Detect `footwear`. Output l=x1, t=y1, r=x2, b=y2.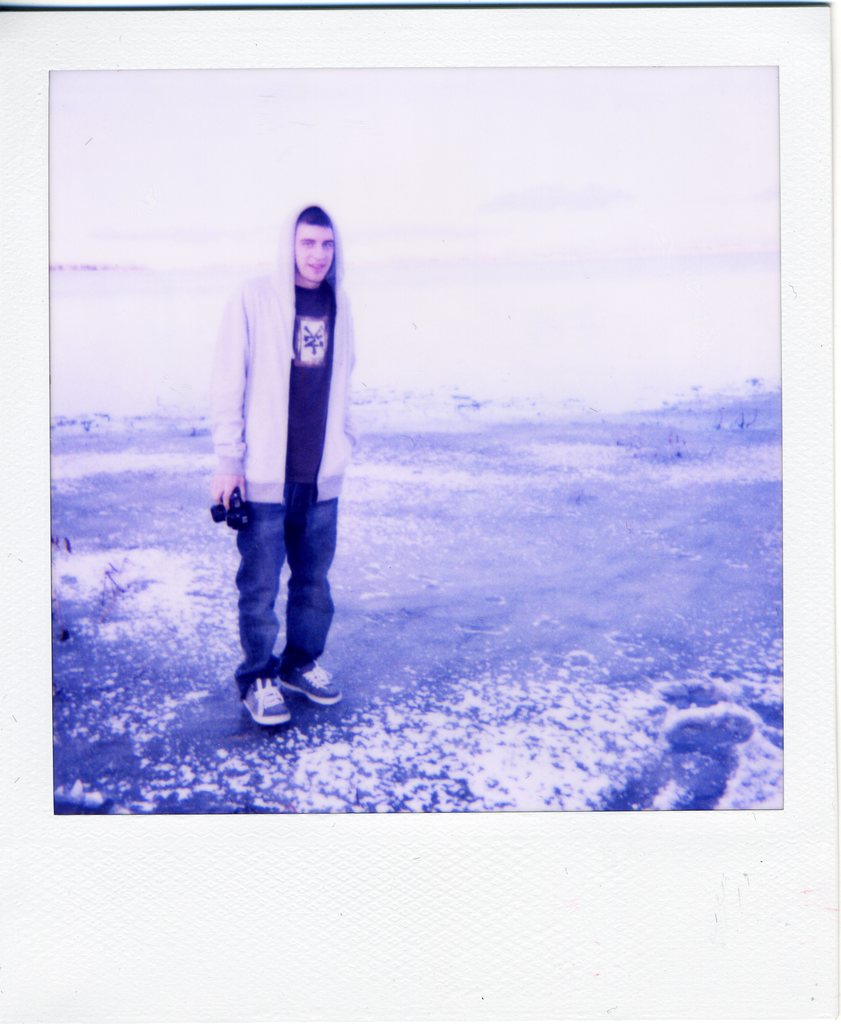
l=240, t=675, r=294, b=729.
